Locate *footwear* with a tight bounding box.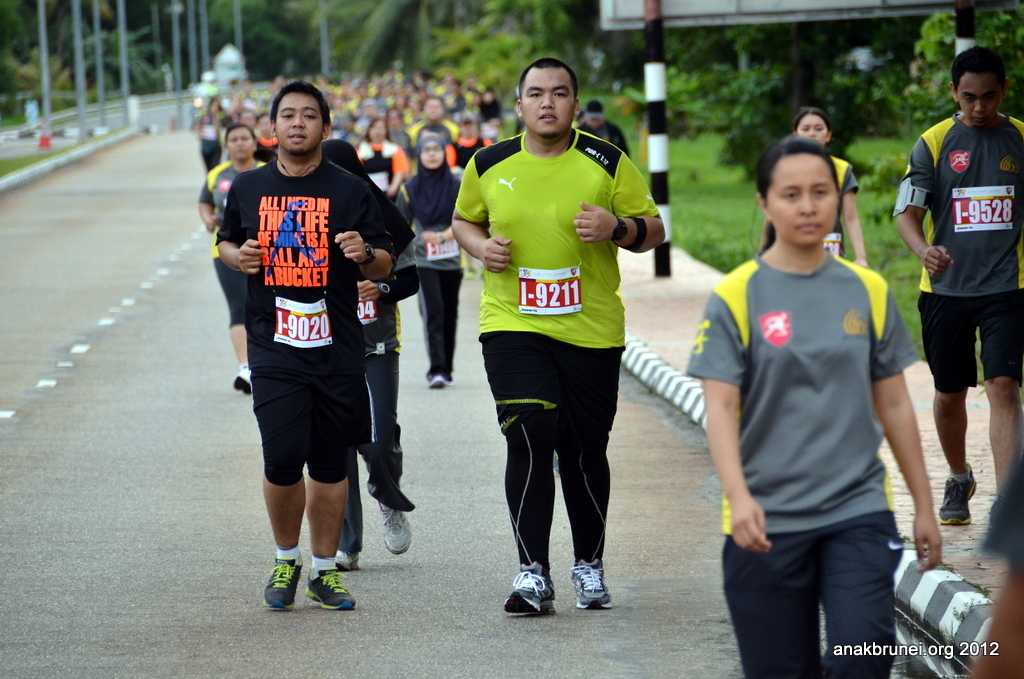
rect(259, 546, 302, 609).
